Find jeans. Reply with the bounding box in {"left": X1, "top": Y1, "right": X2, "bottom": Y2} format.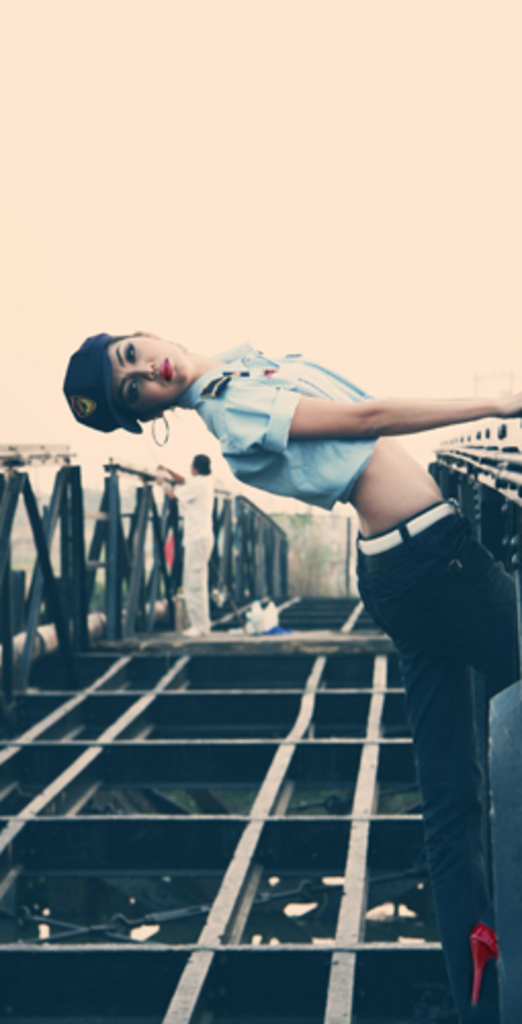
{"left": 354, "top": 494, "right": 520, "bottom": 1022}.
